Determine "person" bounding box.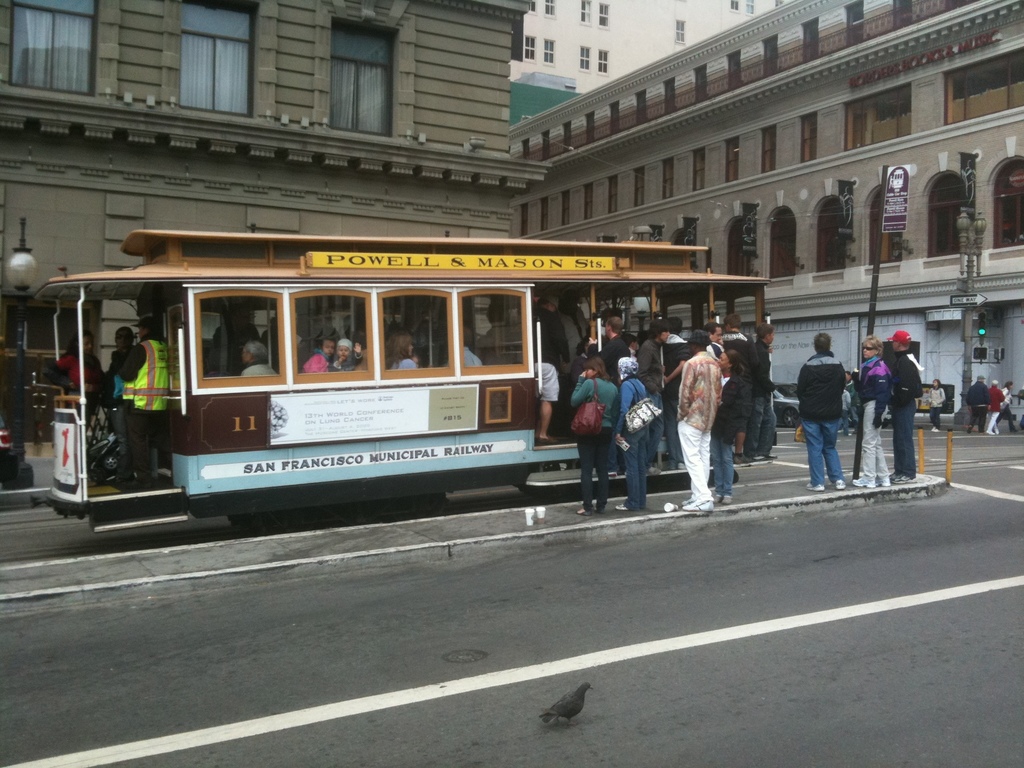
Determined: box(303, 337, 336, 376).
